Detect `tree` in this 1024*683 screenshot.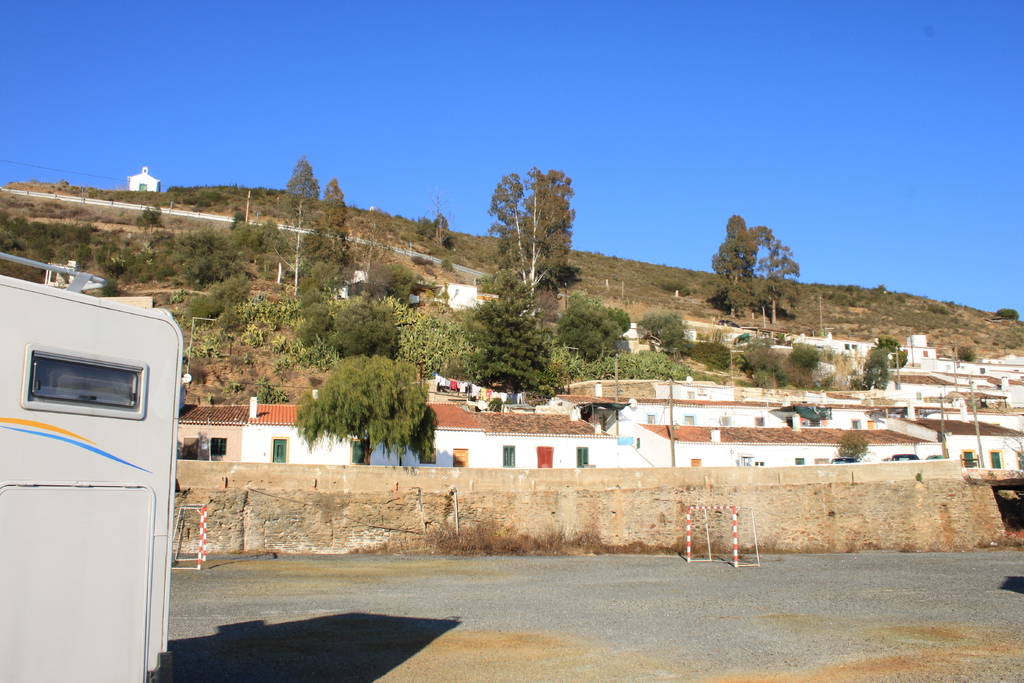
Detection: bbox(958, 343, 977, 365).
